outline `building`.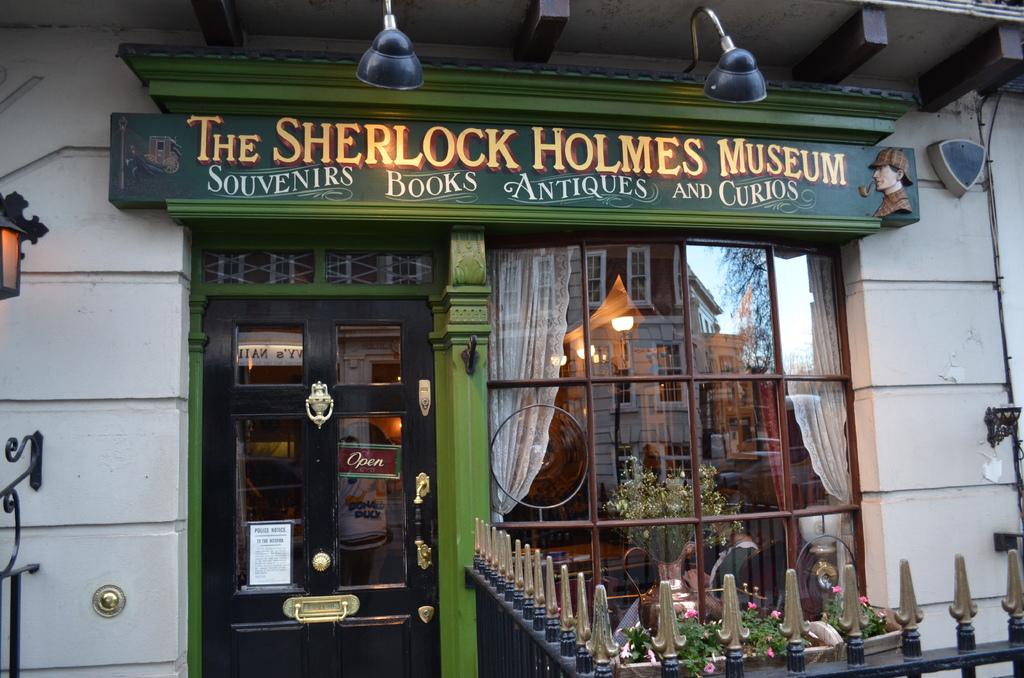
Outline: BBox(0, 0, 1023, 677).
